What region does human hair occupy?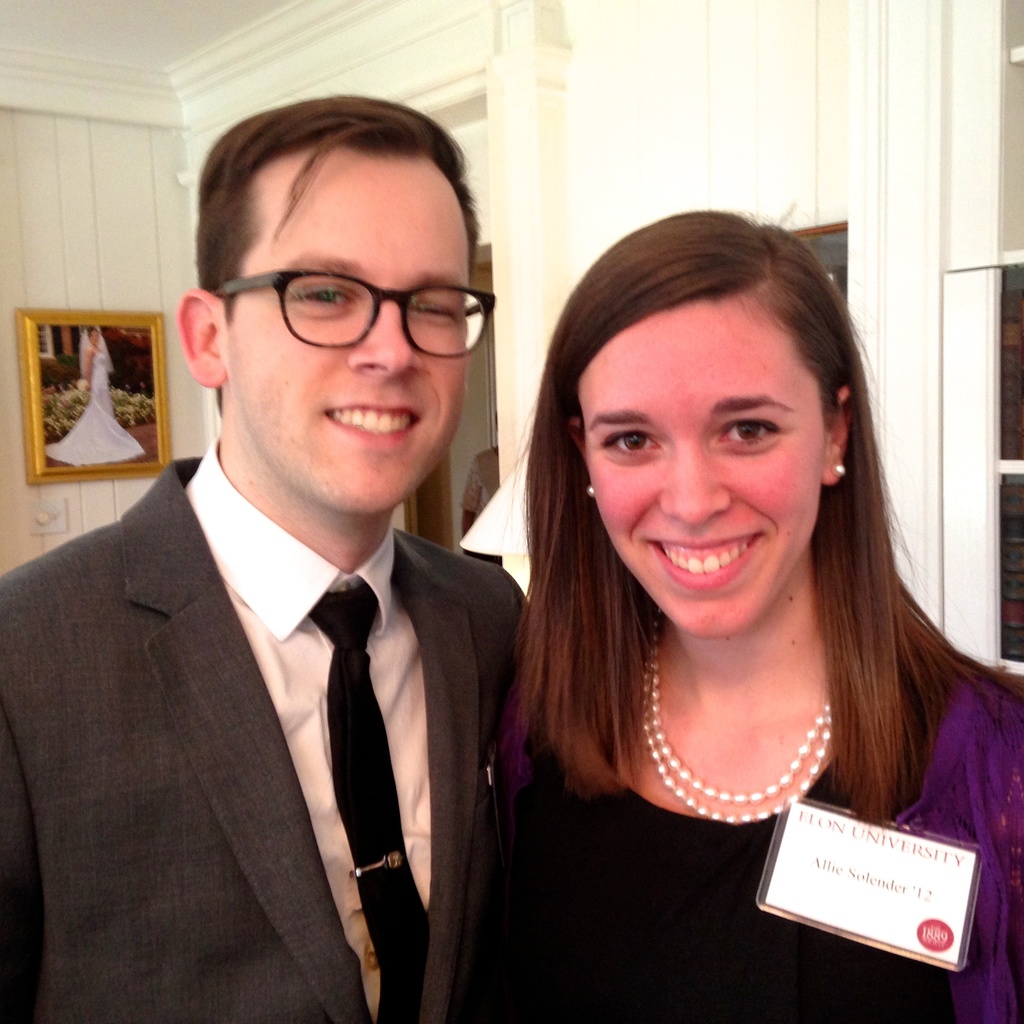
rect(523, 242, 916, 797).
